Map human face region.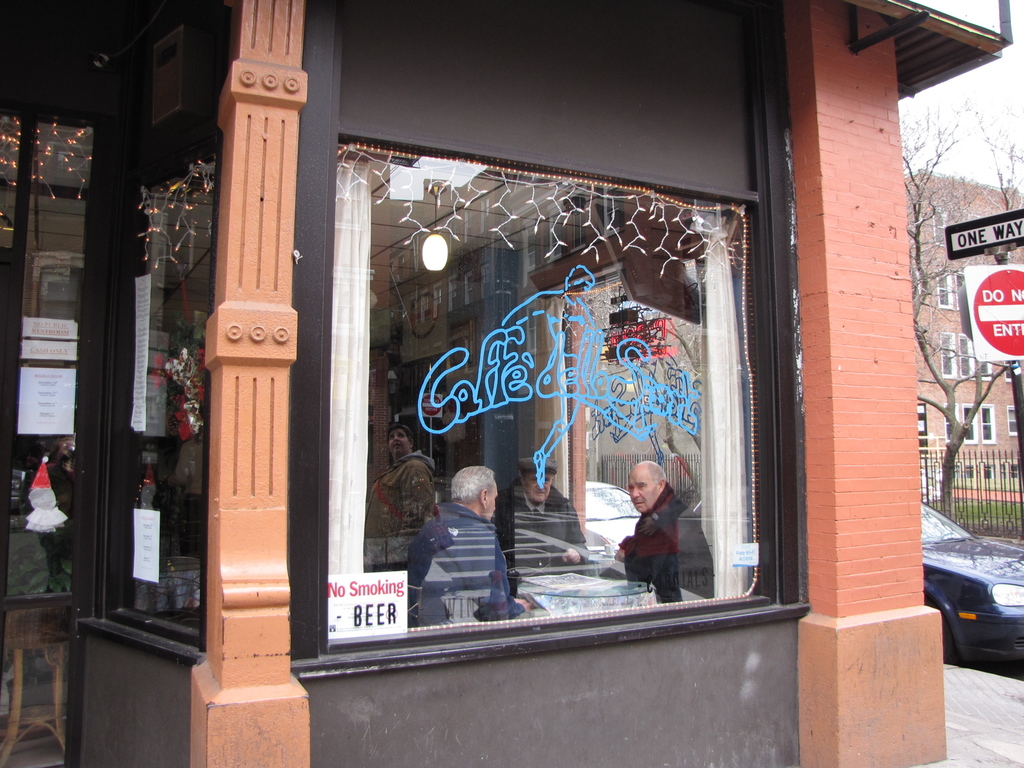
Mapped to x1=630 y1=470 x2=660 y2=506.
